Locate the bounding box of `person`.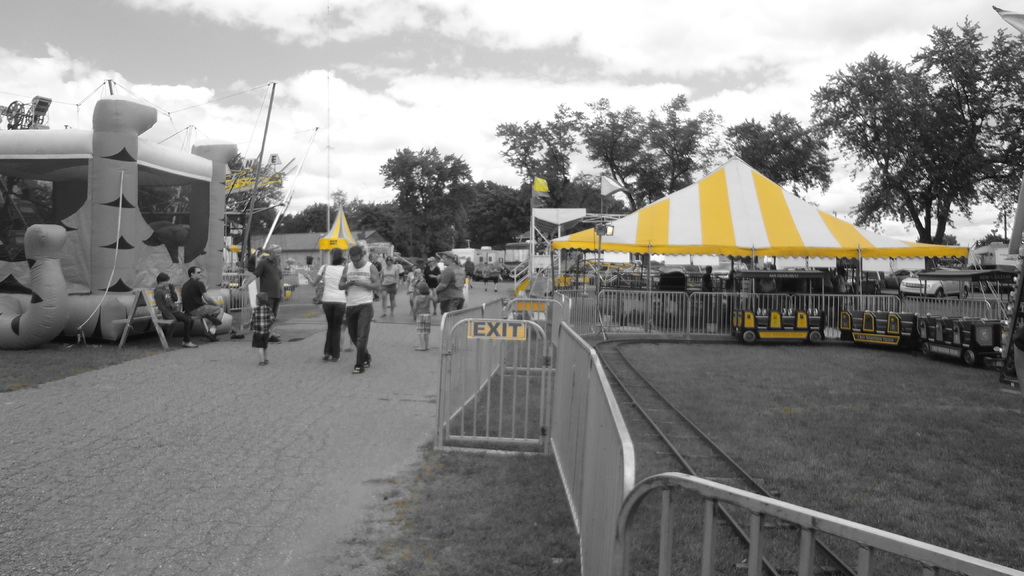
Bounding box: (339, 239, 378, 376).
